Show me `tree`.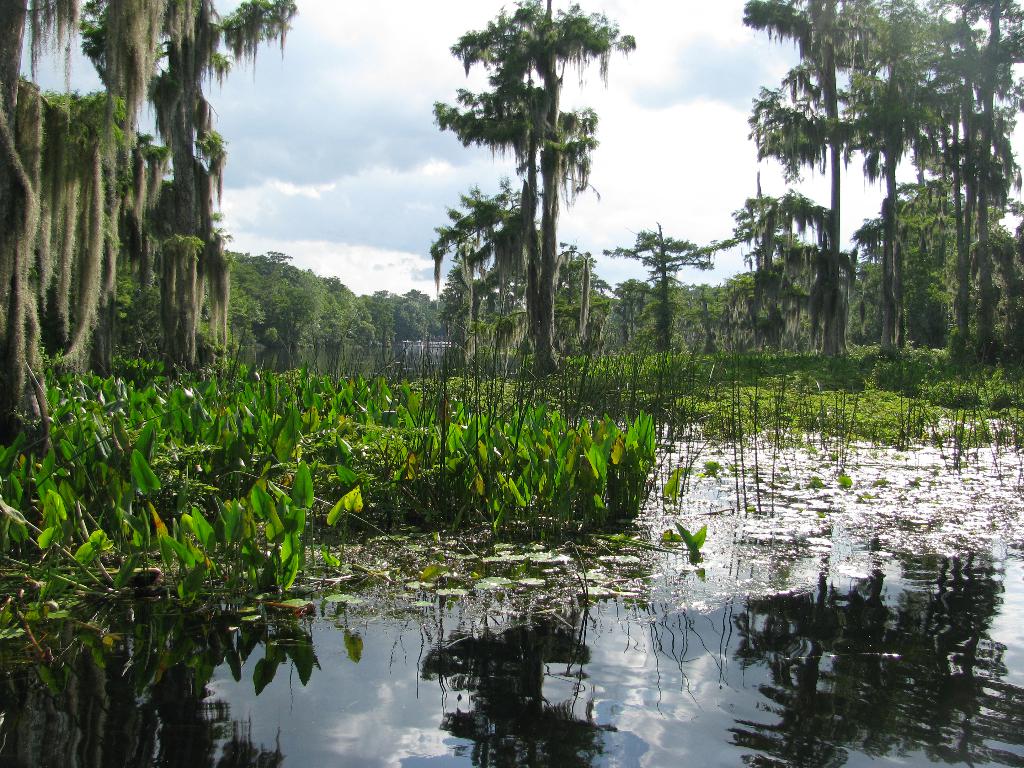
`tree` is here: detection(418, 6, 628, 390).
